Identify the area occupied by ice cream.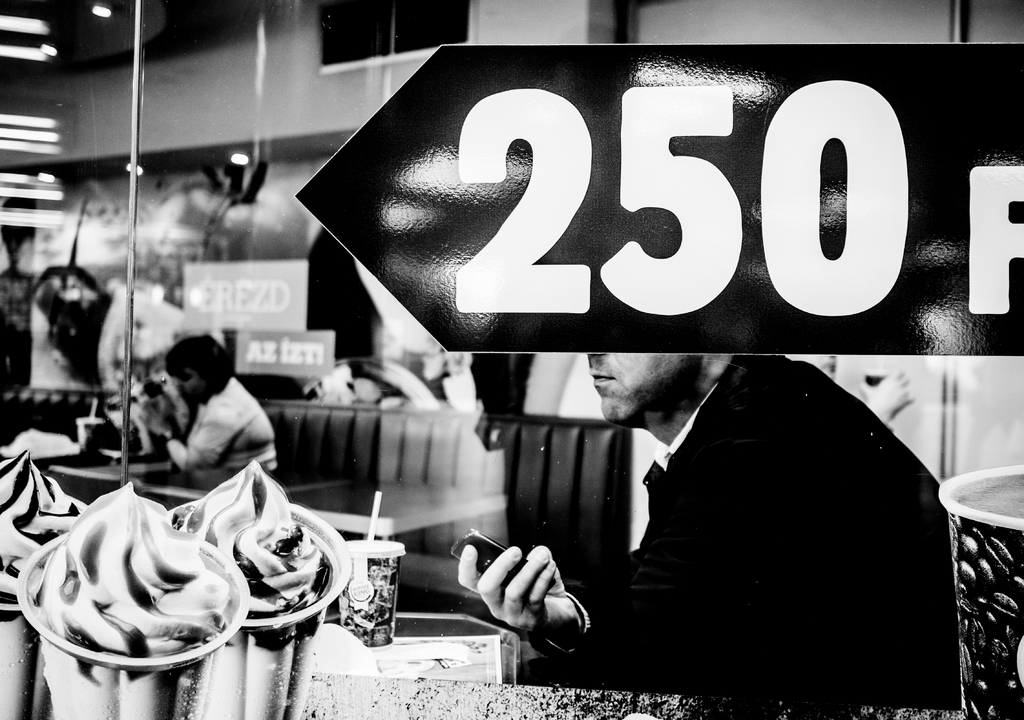
Area: <box>164,448,345,719</box>.
